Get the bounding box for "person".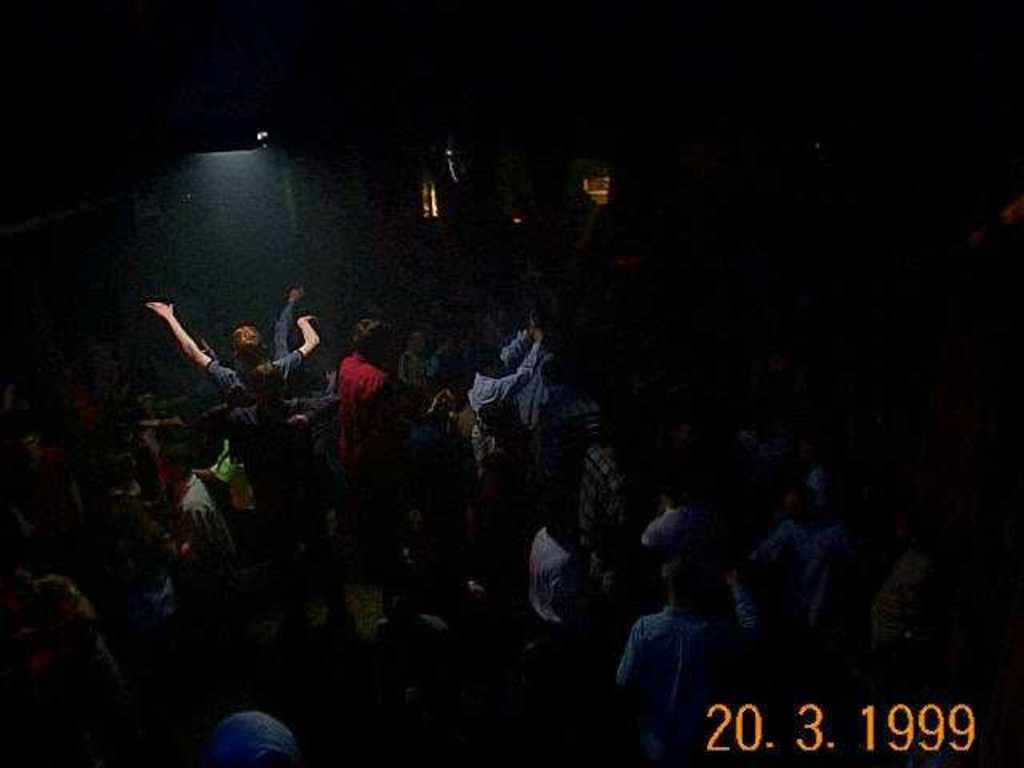
bbox=[315, 288, 394, 469].
